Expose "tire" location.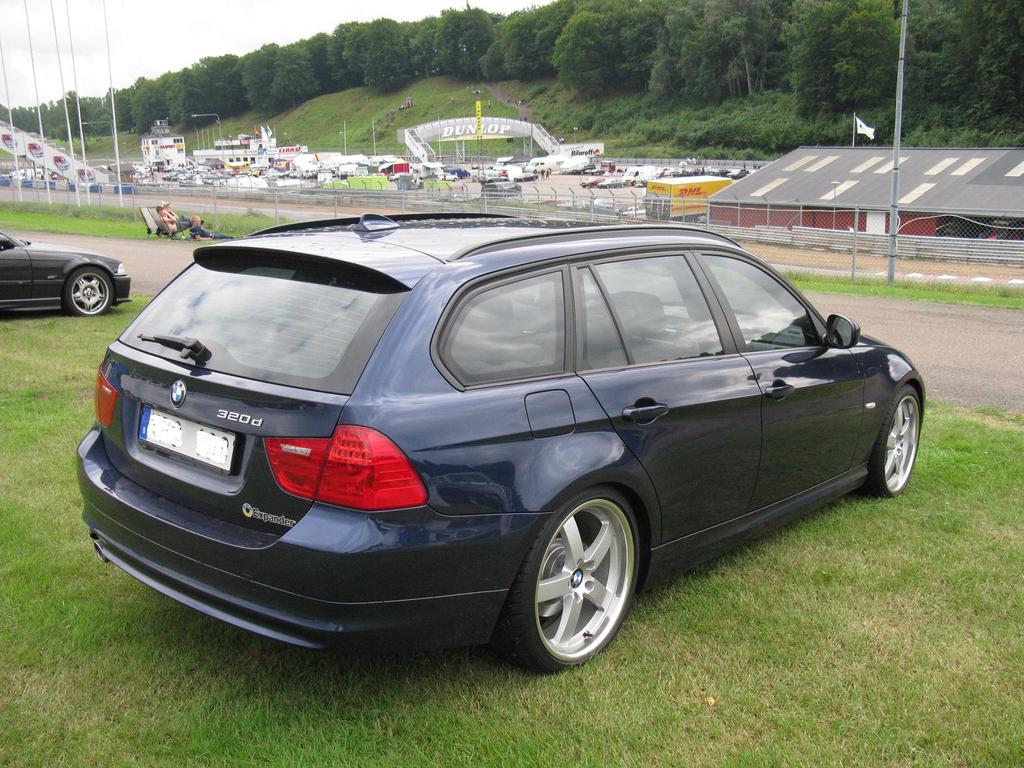
Exposed at crop(60, 264, 118, 316).
